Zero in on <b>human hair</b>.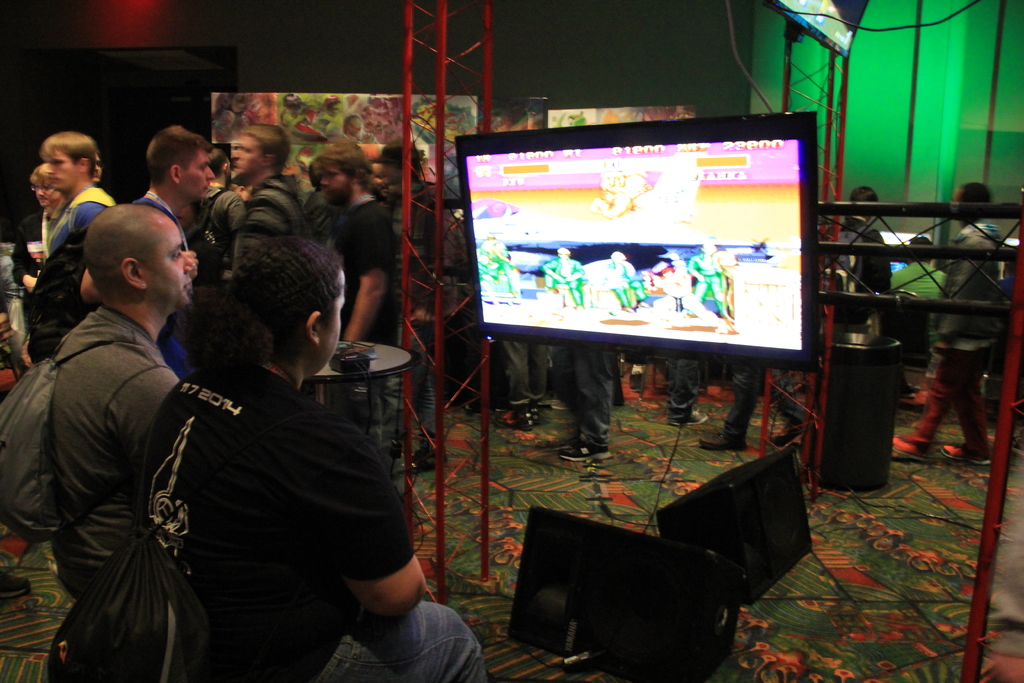
Zeroed in: x1=209, y1=225, x2=340, y2=389.
